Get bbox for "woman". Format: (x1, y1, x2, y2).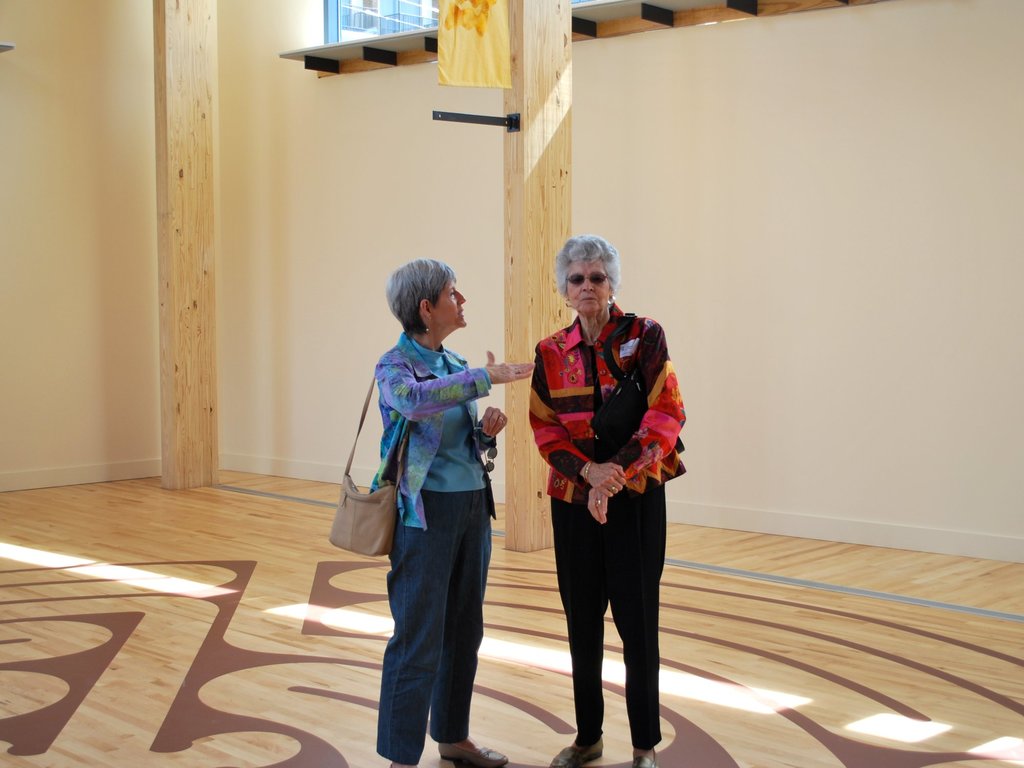
(366, 258, 541, 767).
